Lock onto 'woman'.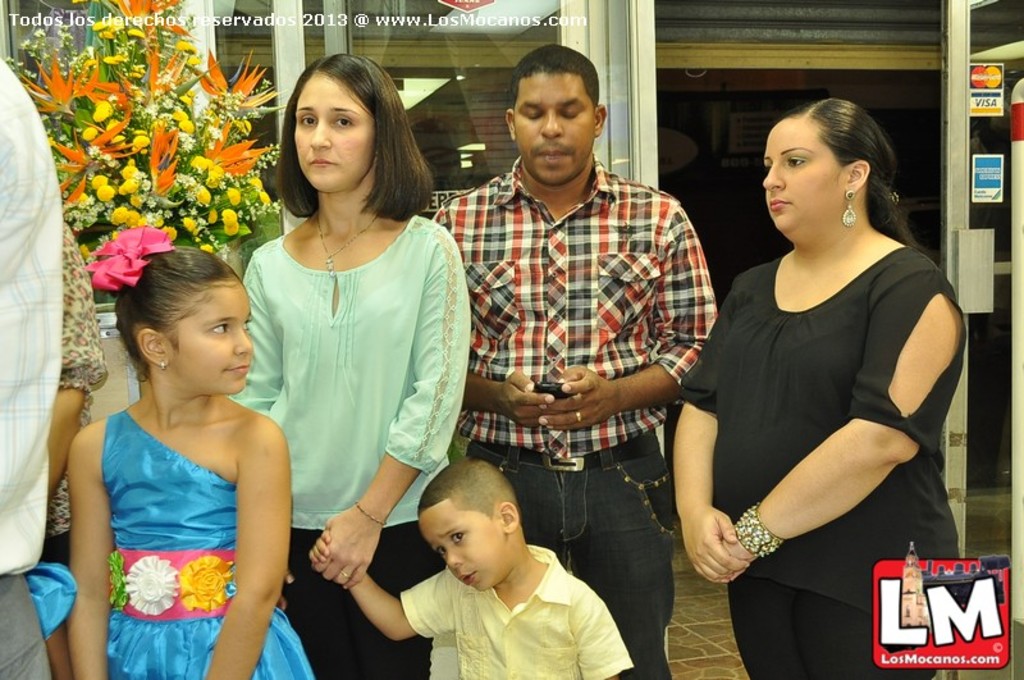
Locked: (668, 46, 968, 662).
